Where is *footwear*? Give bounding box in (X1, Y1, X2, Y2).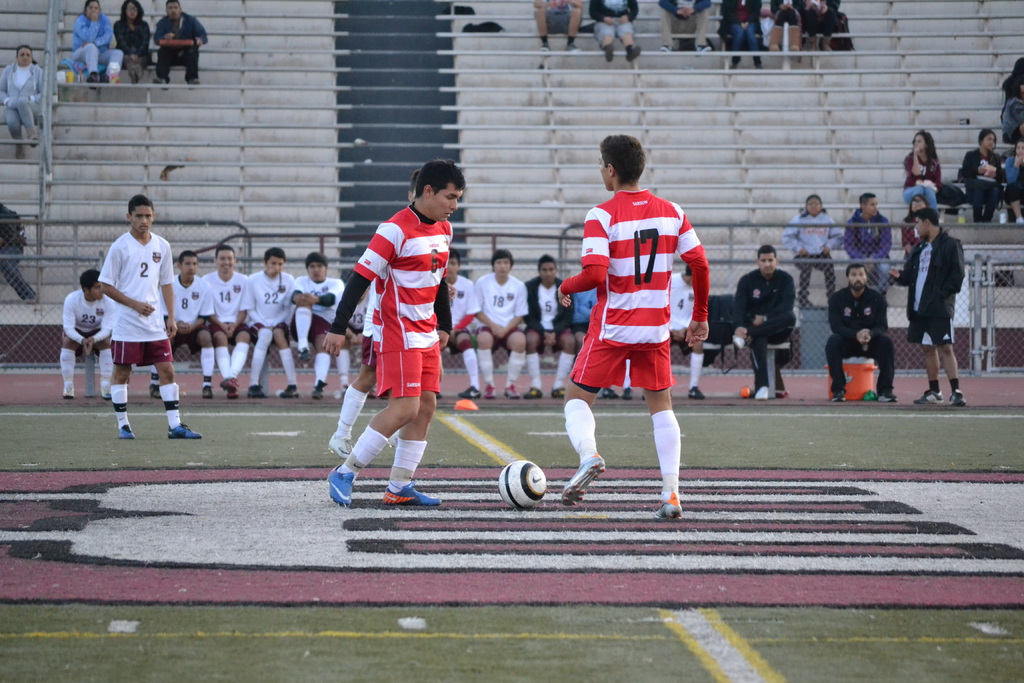
(280, 385, 300, 399).
